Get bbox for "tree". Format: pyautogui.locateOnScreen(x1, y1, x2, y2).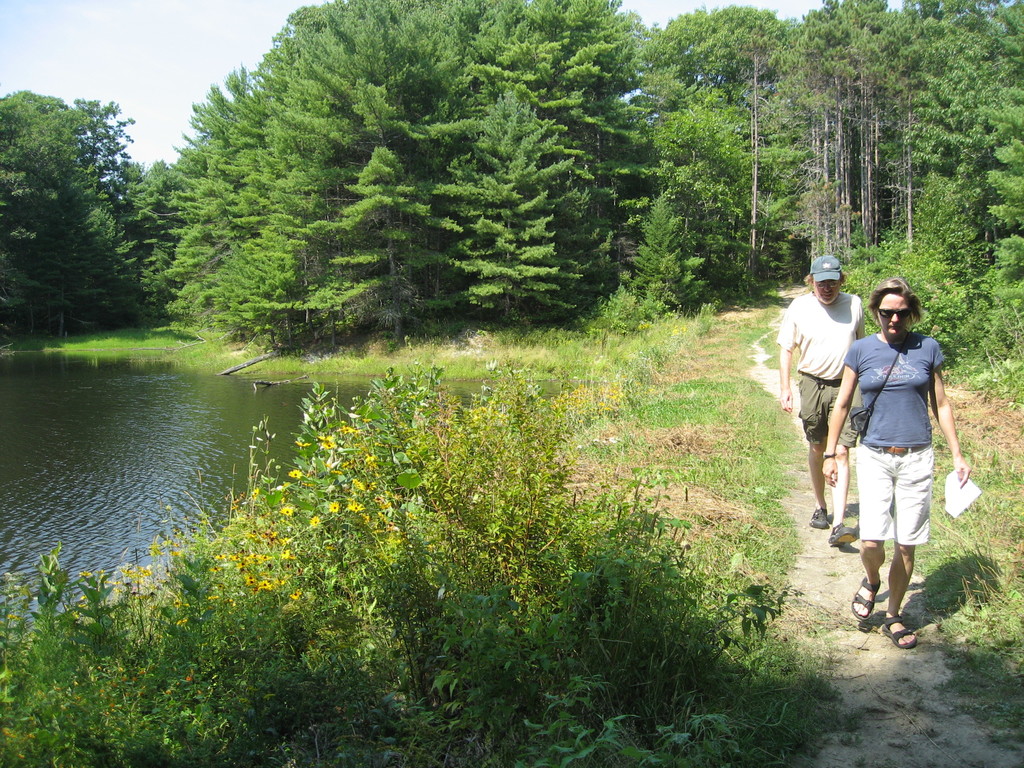
pyautogui.locateOnScreen(185, 0, 661, 325).
